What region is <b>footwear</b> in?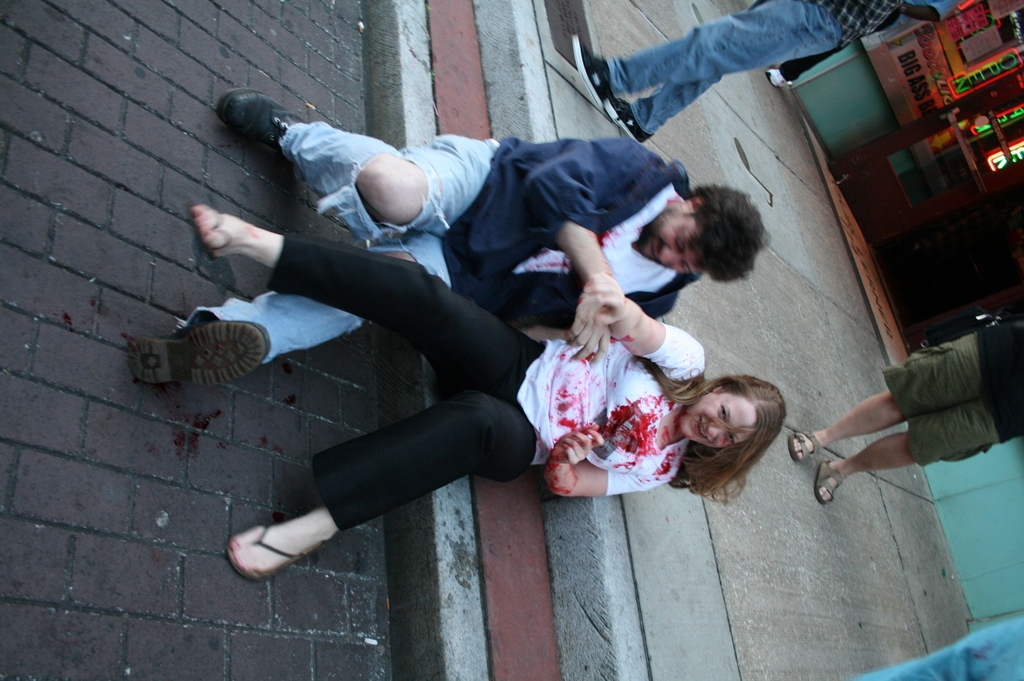
{"x1": 604, "y1": 95, "x2": 653, "y2": 141}.
